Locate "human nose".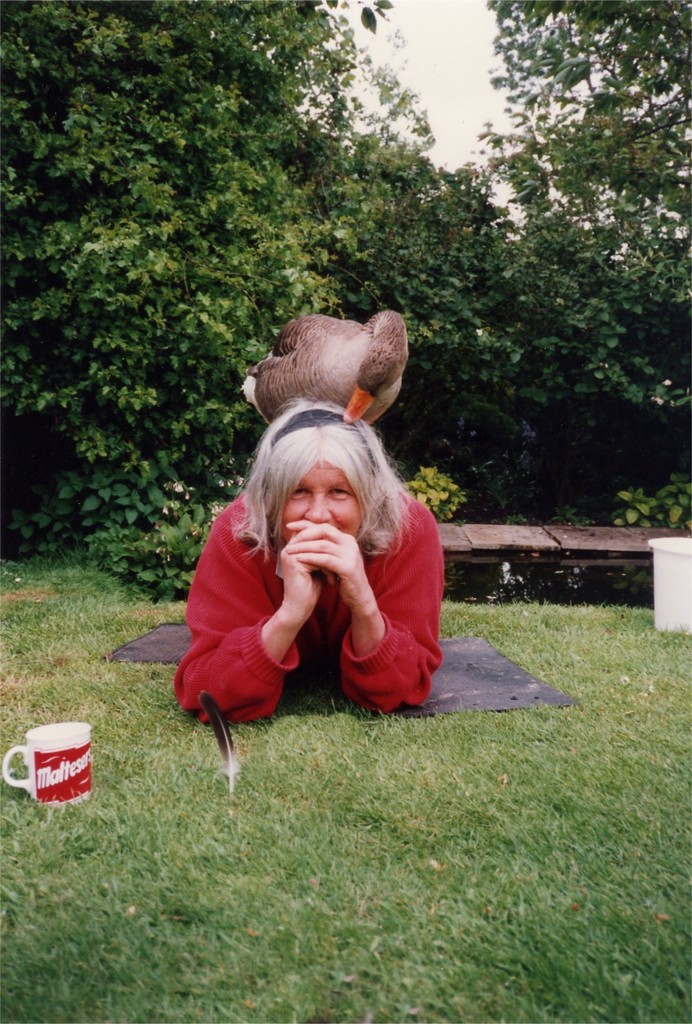
Bounding box: pyautogui.locateOnScreen(306, 492, 328, 522).
